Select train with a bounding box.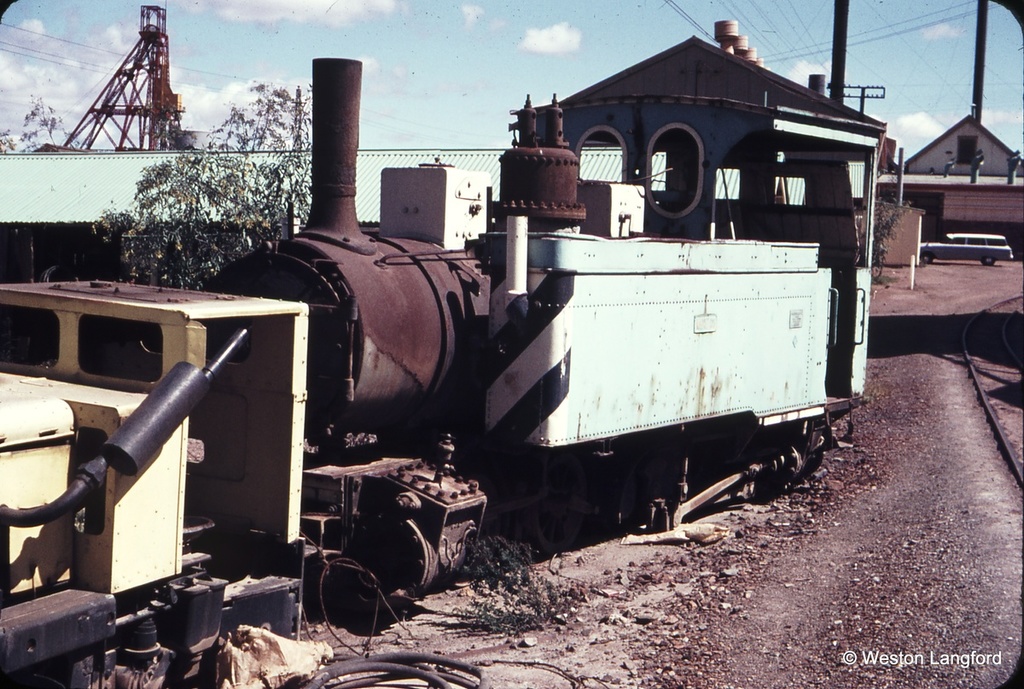
0:19:888:688.
